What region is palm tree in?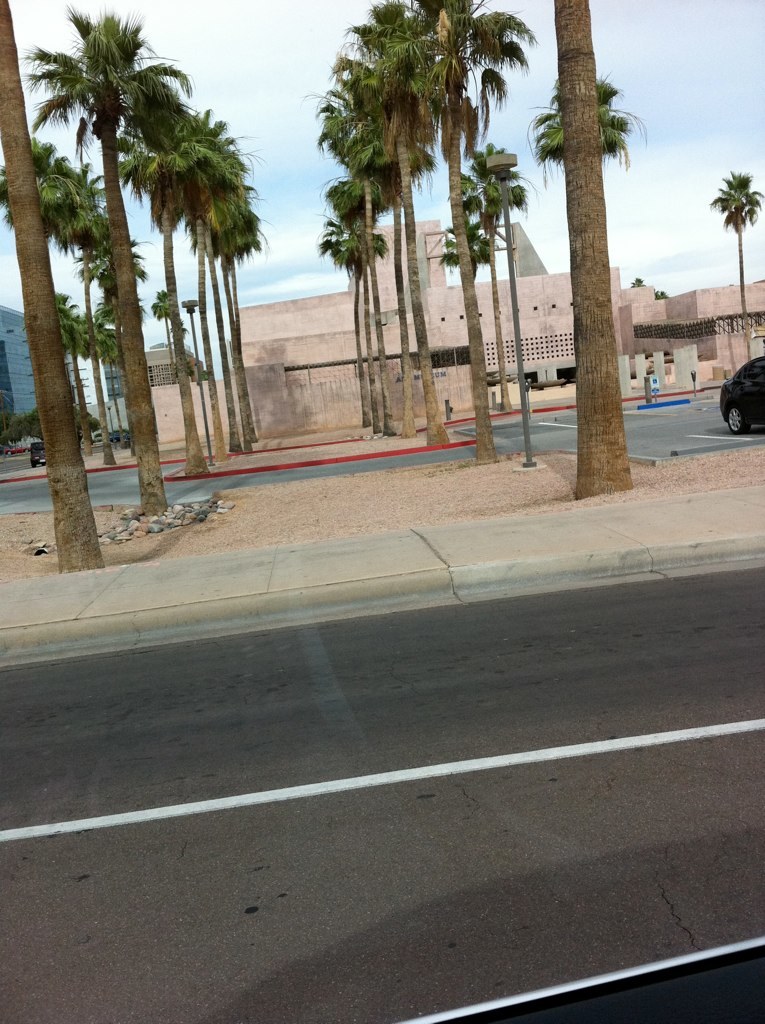
bbox=[313, 180, 384, 333].
